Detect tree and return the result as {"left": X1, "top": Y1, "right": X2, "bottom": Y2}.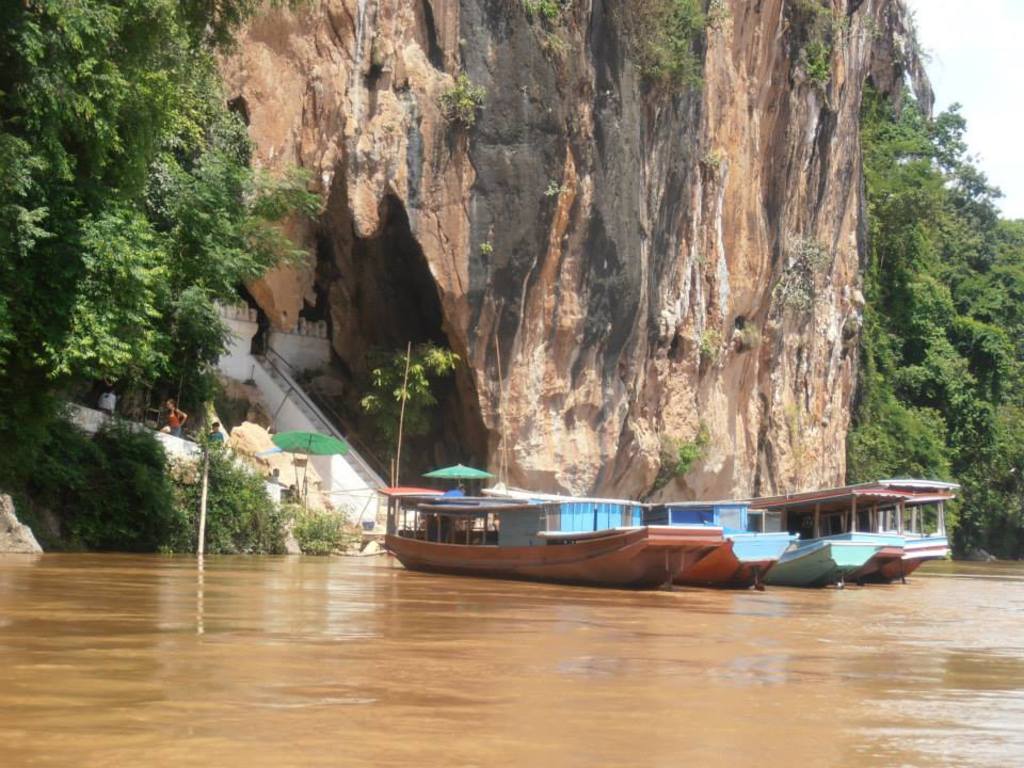
{"left": 366, "top": 337, "right": 460, "bottom": 500}.
